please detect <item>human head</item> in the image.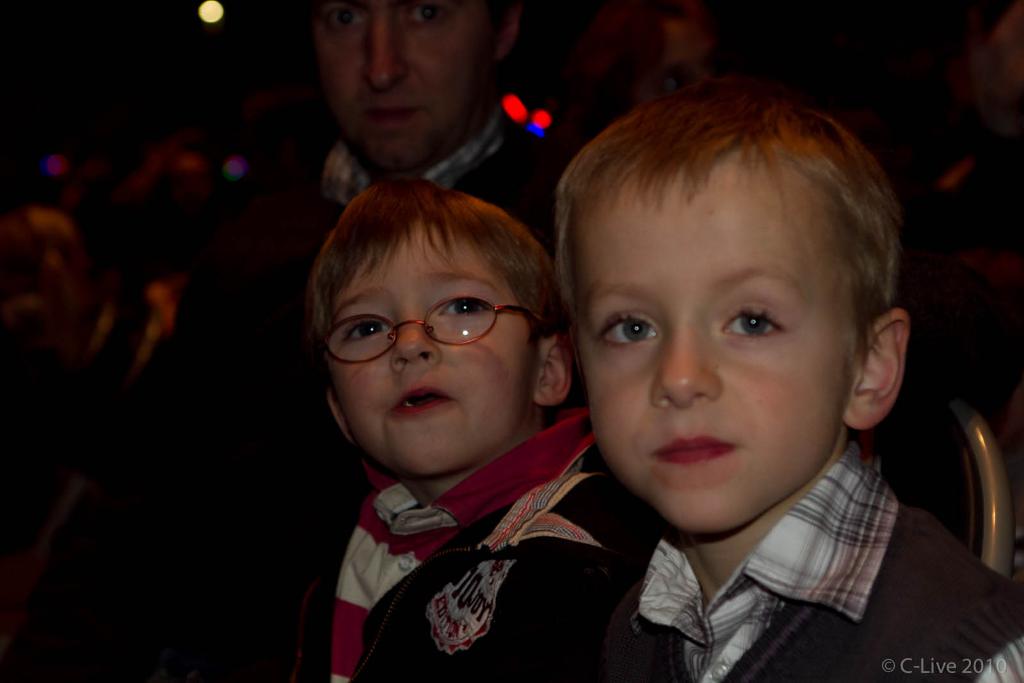
x1=303 y1=0 x2=519 y2=167.
